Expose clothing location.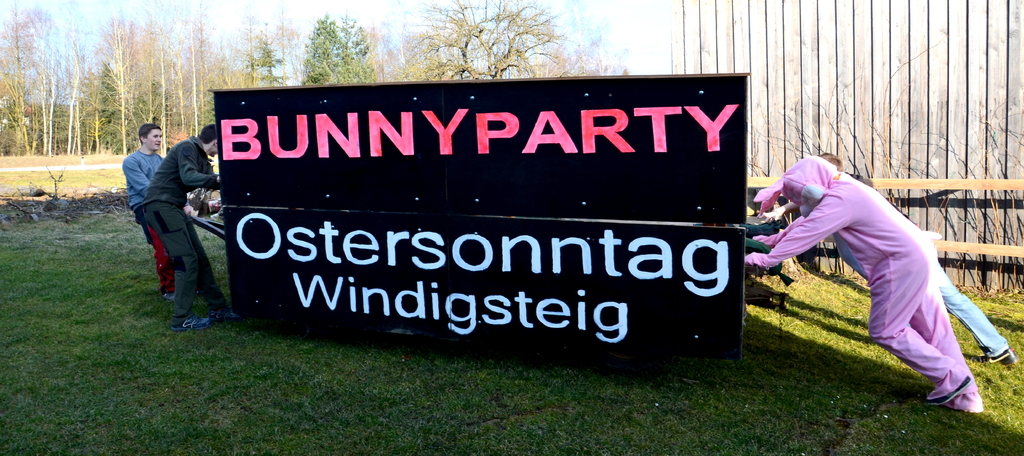
Exposed at box(752, 157, 988, 414).
